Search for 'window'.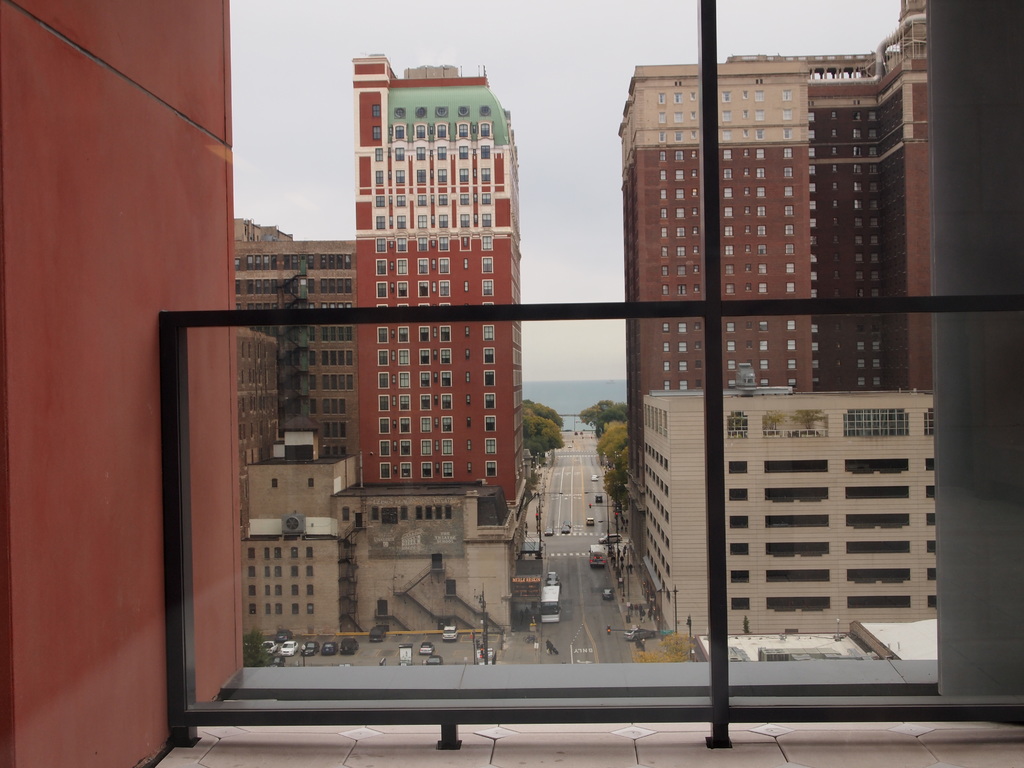
Found at bbox(485, 347, 495, 364).
